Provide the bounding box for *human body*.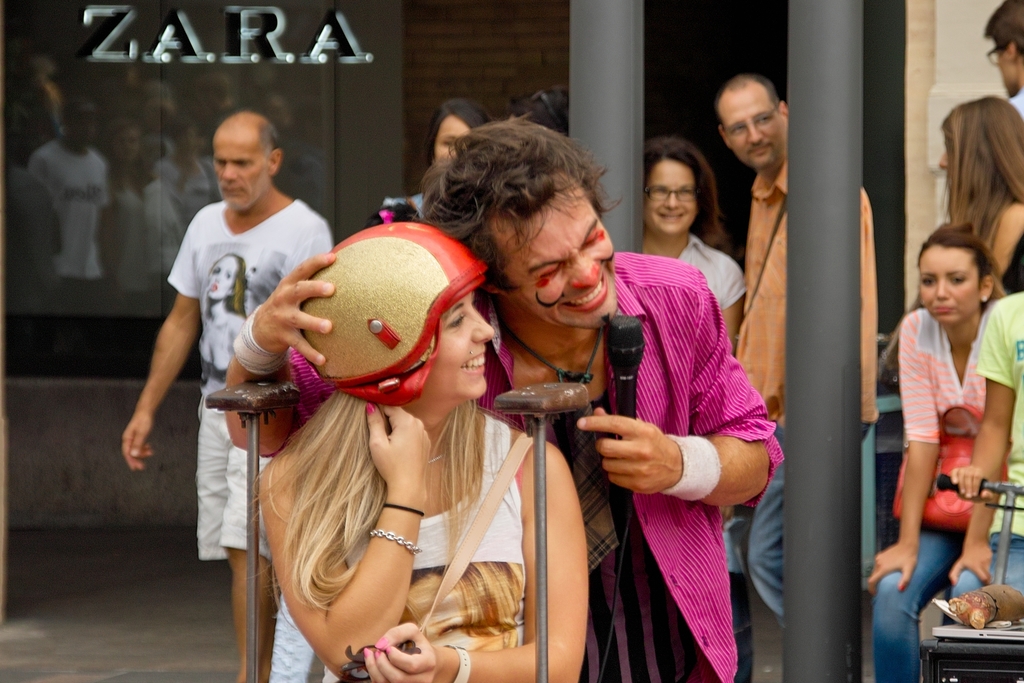
<box>145,122,209,268</box>.
